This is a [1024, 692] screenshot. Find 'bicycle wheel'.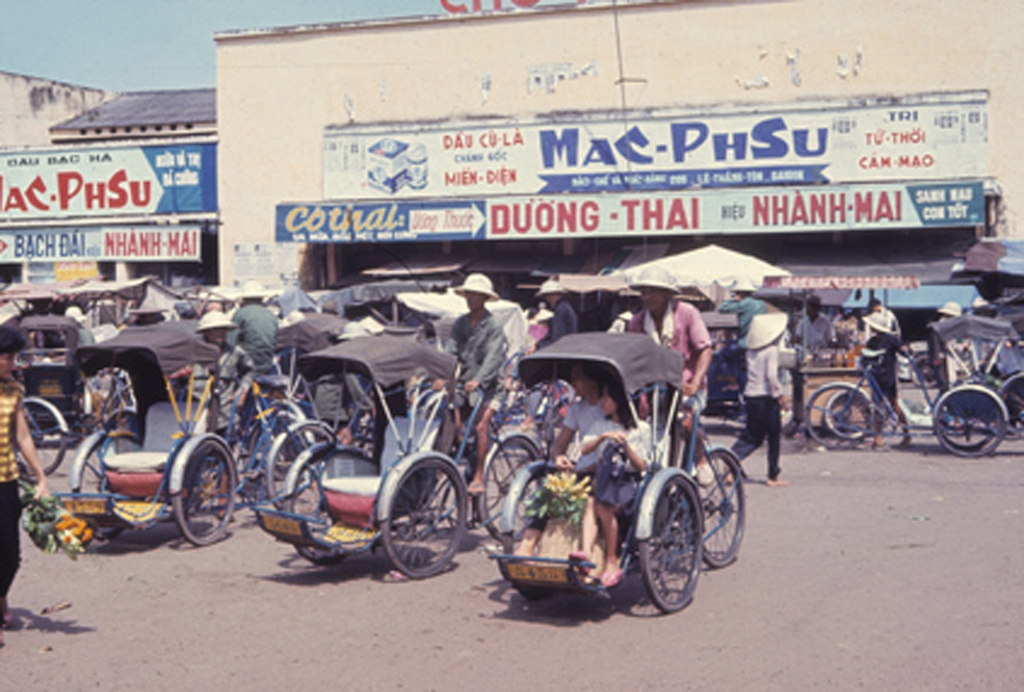
Bounding box: x1=802, y1=381, x2=877, y2=452.
